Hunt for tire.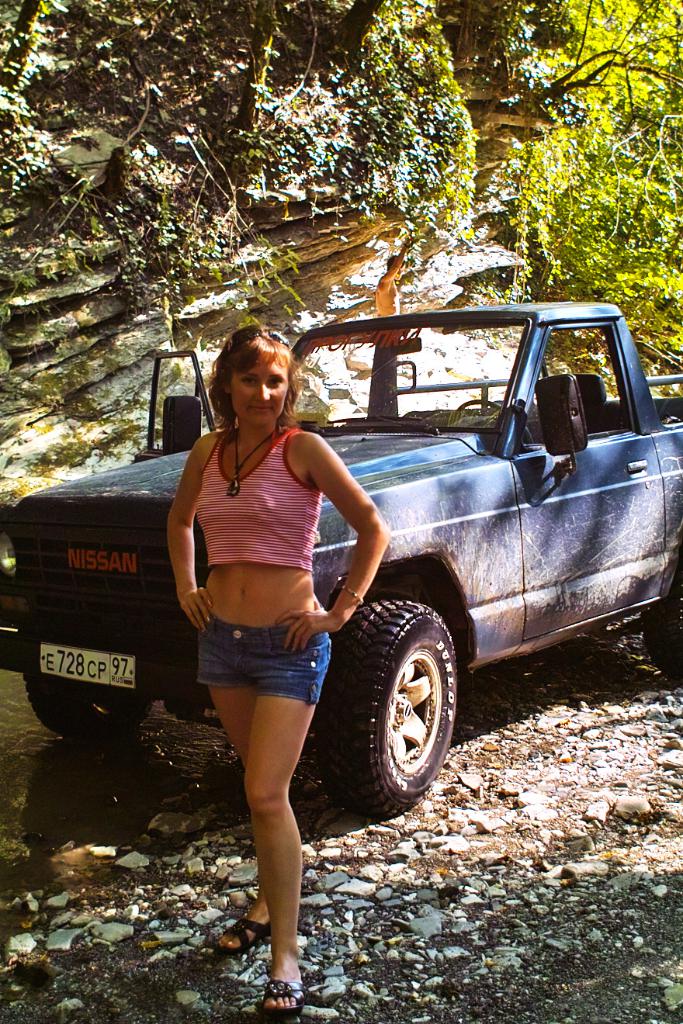
Hunted down at <bbox>645, 554, 682, 682</bbox>.
